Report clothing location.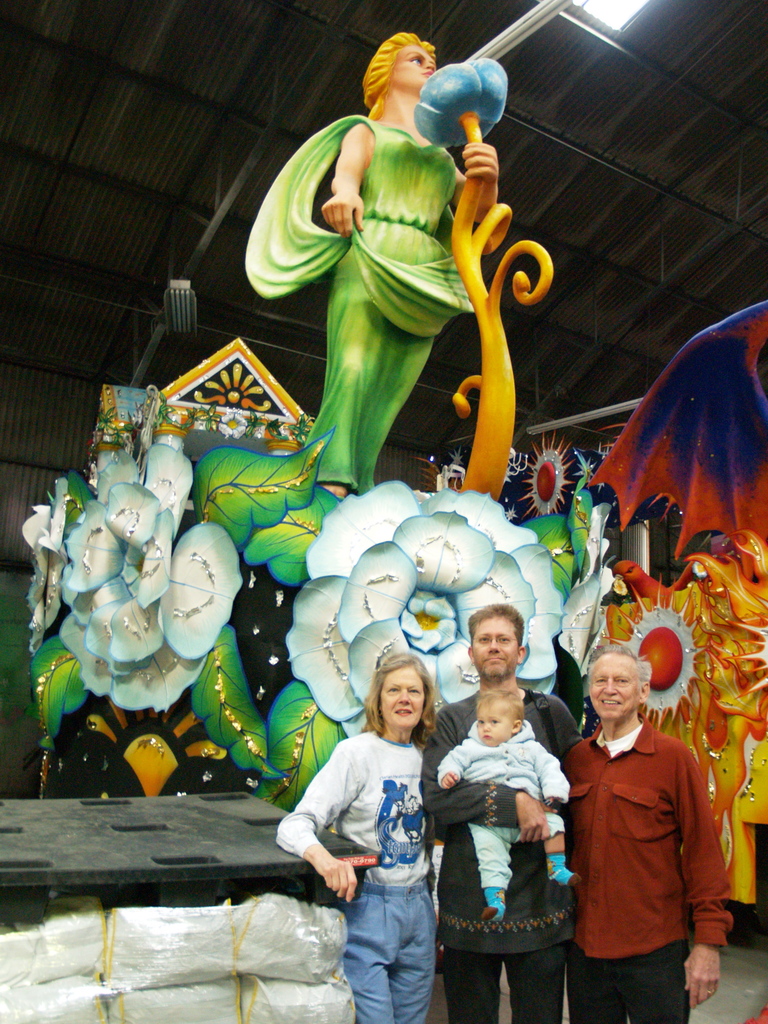
Report: select_region(559, 708, 735, 991).
